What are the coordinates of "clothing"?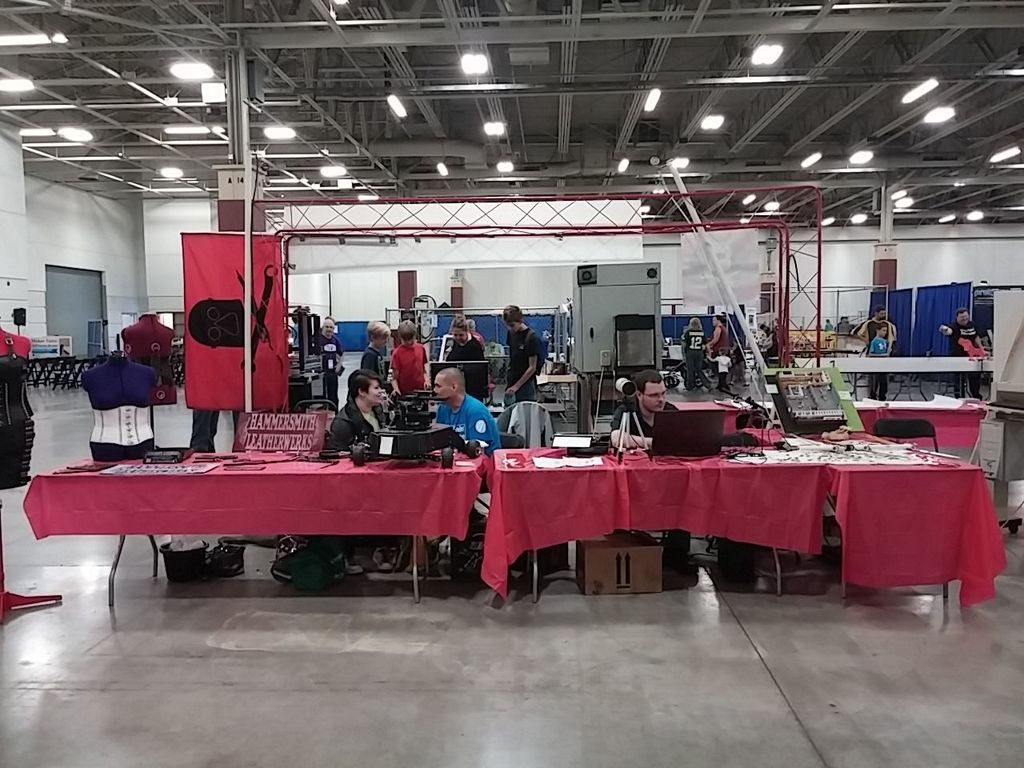
432/393/498/489.
